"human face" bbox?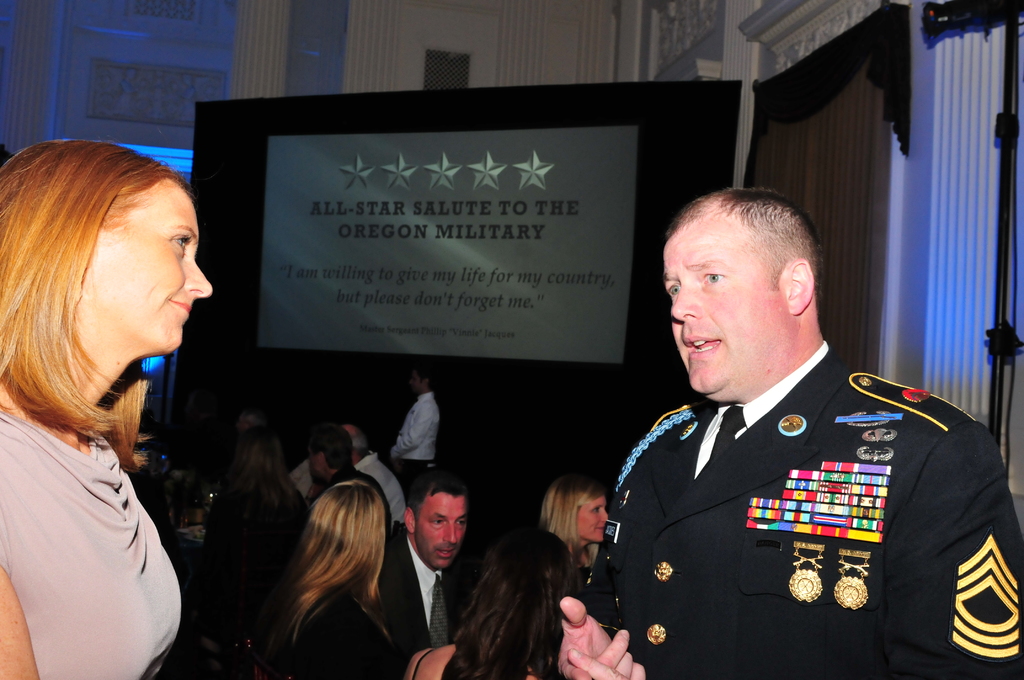
box=[662, 215, 786, 394]
